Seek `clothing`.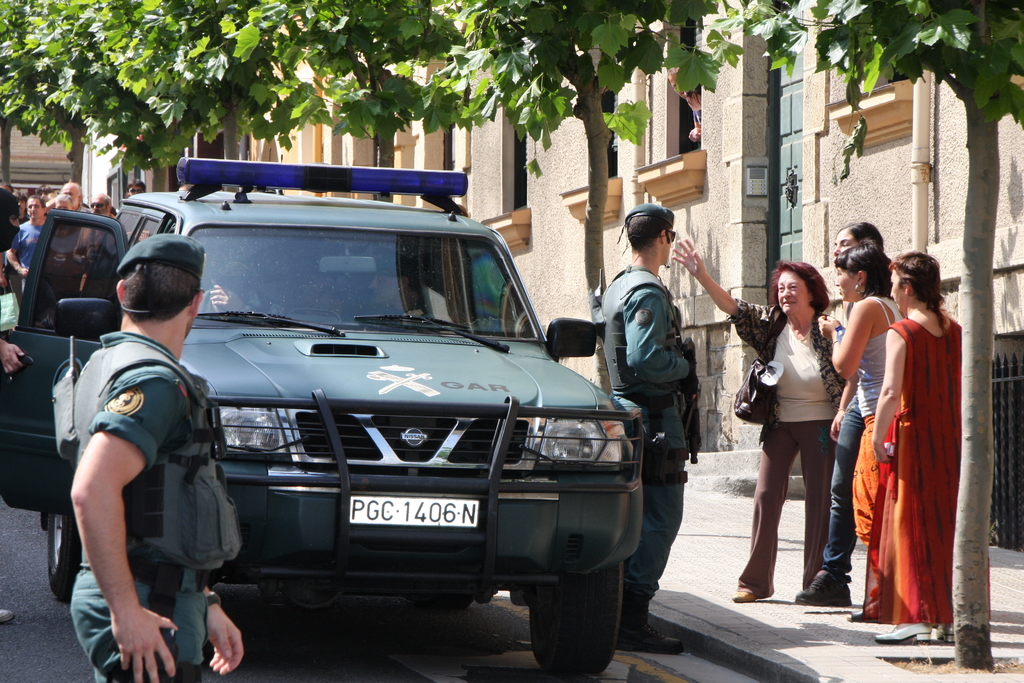
(823, 286, 868, 570).
